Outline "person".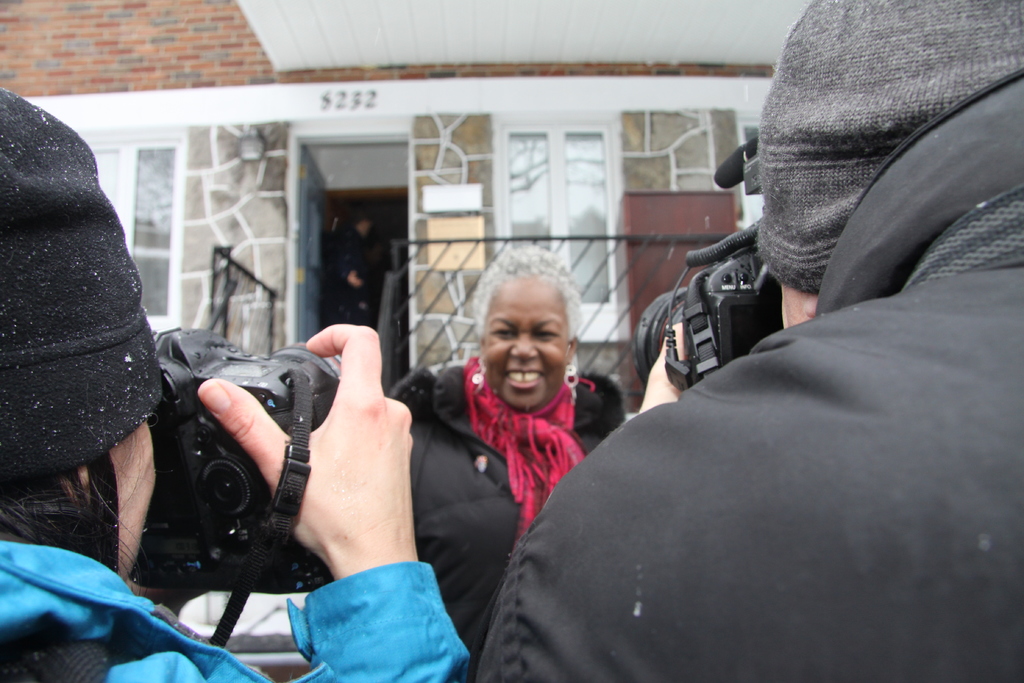
Outline: detection(383, 238, 627, 676).
